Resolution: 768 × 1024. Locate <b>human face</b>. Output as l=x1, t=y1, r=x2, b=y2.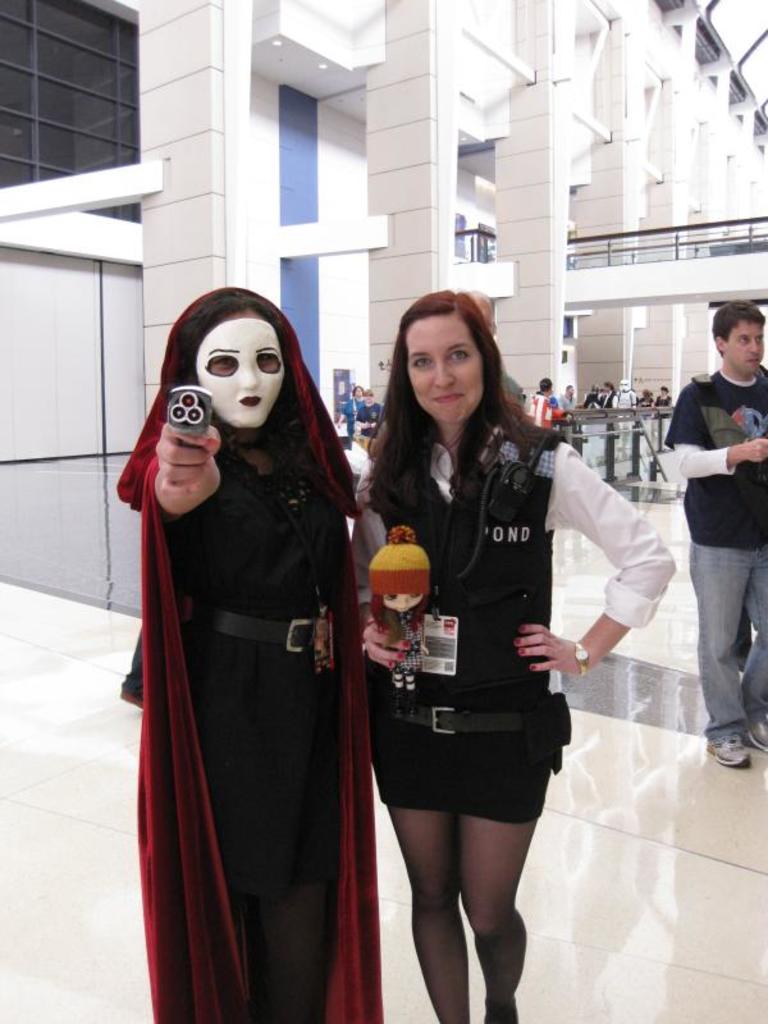
l=195, t=316, r=284, b=428.
